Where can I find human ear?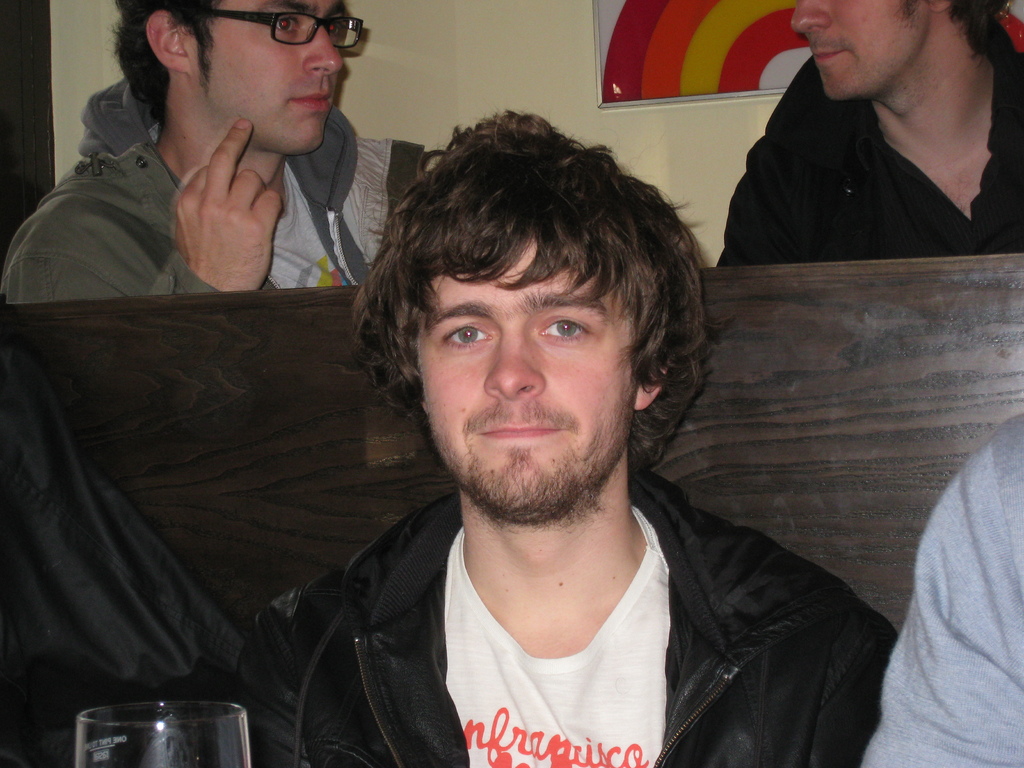
You can find it at <box>145,9,191,70</box>.
